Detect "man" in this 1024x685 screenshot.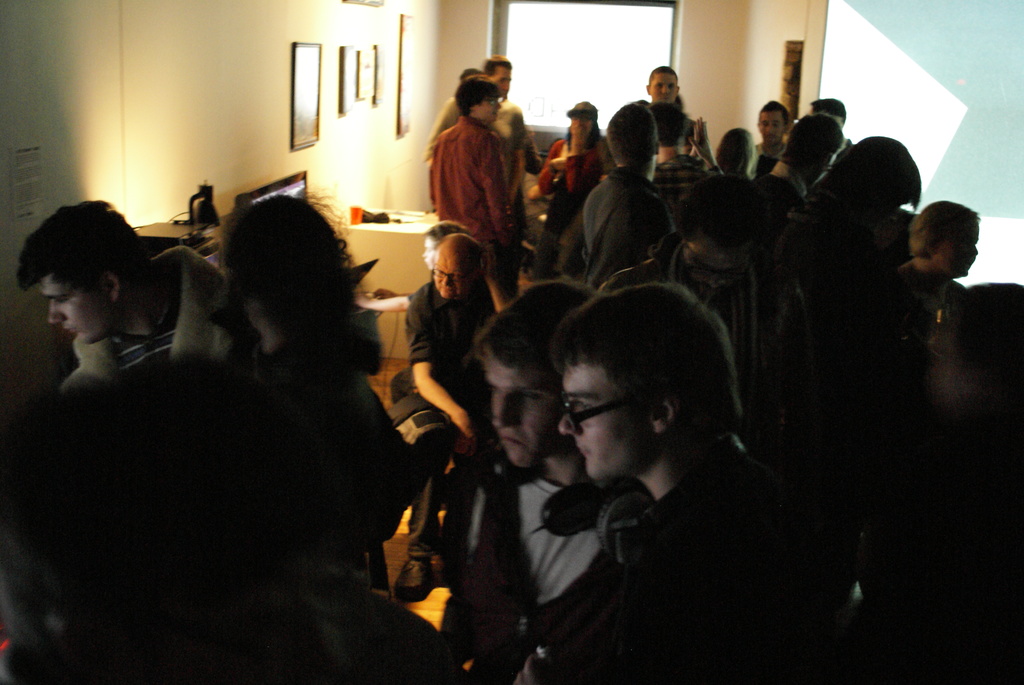
Detection: detection(6, 191, 270, 395).
